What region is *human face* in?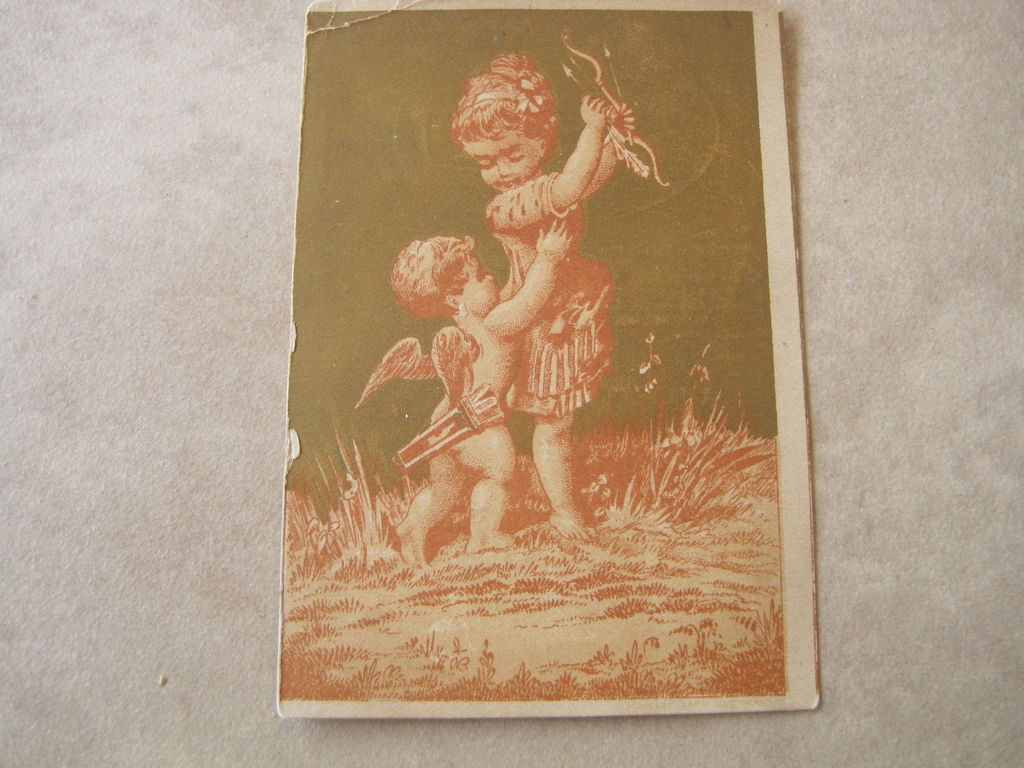
box=[461, 253, 499, 309].
